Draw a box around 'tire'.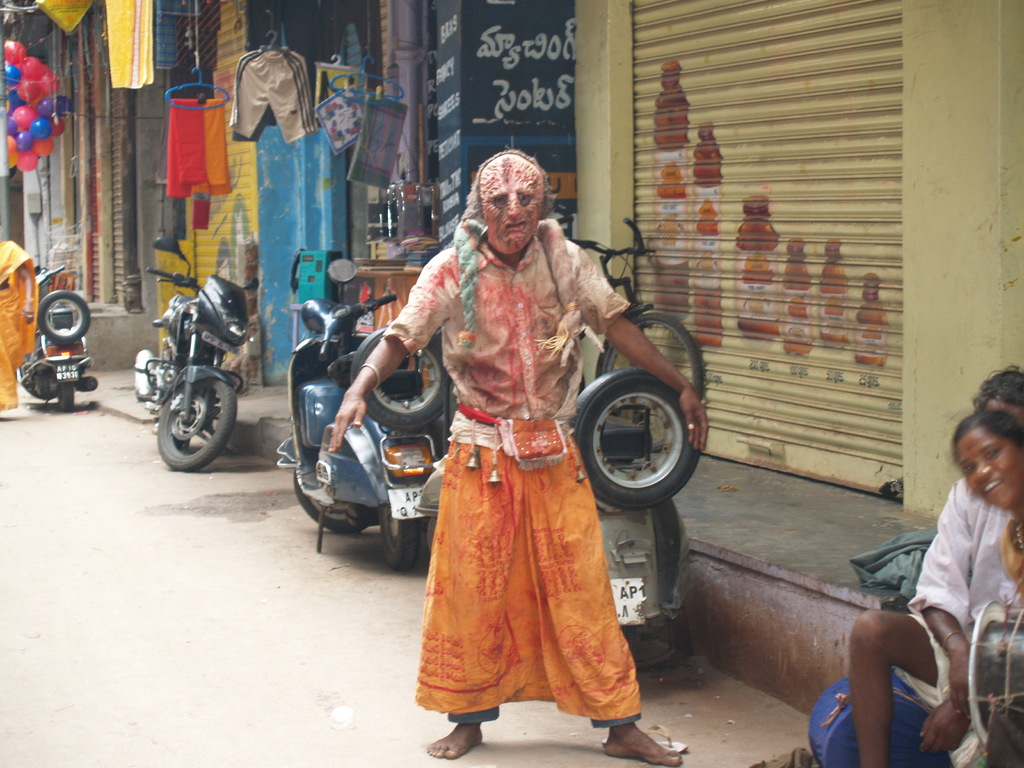
left=568, top=367, right=701, bottom=506.
